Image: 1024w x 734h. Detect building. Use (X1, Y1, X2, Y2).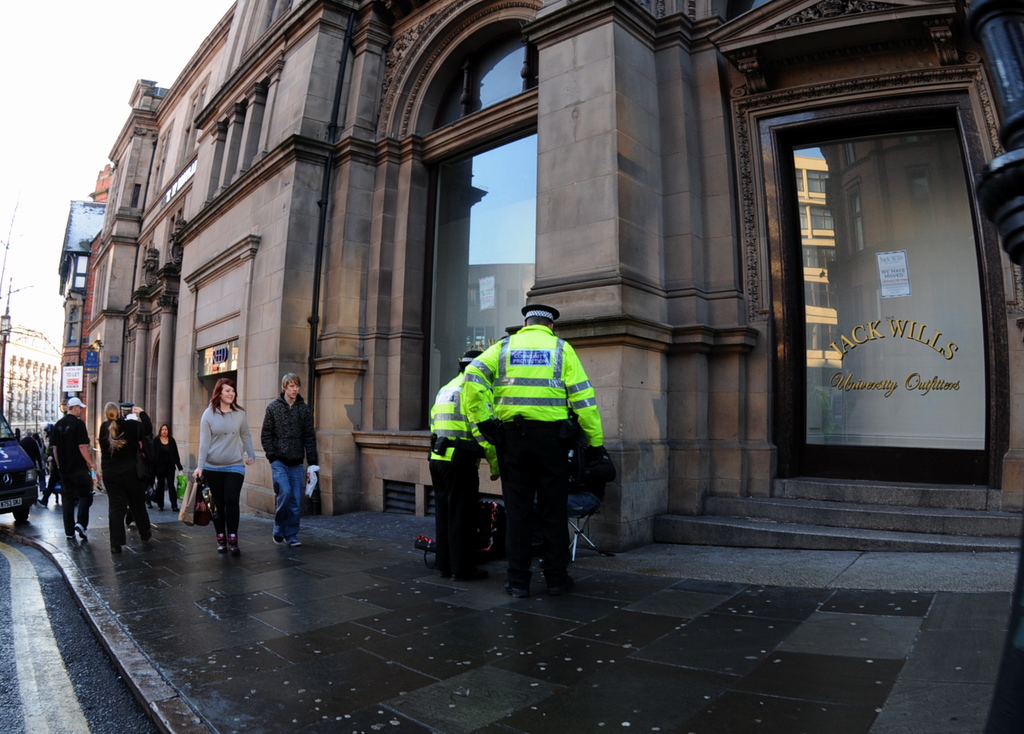
(0, 321, 67, 441).
